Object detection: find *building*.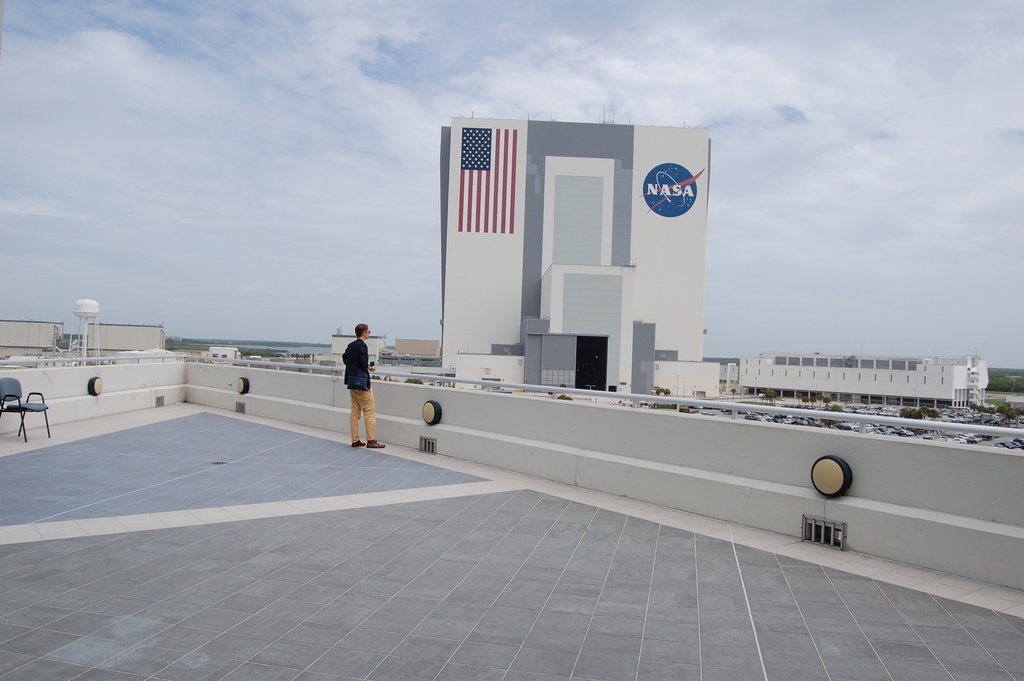
442:106:721:399.
